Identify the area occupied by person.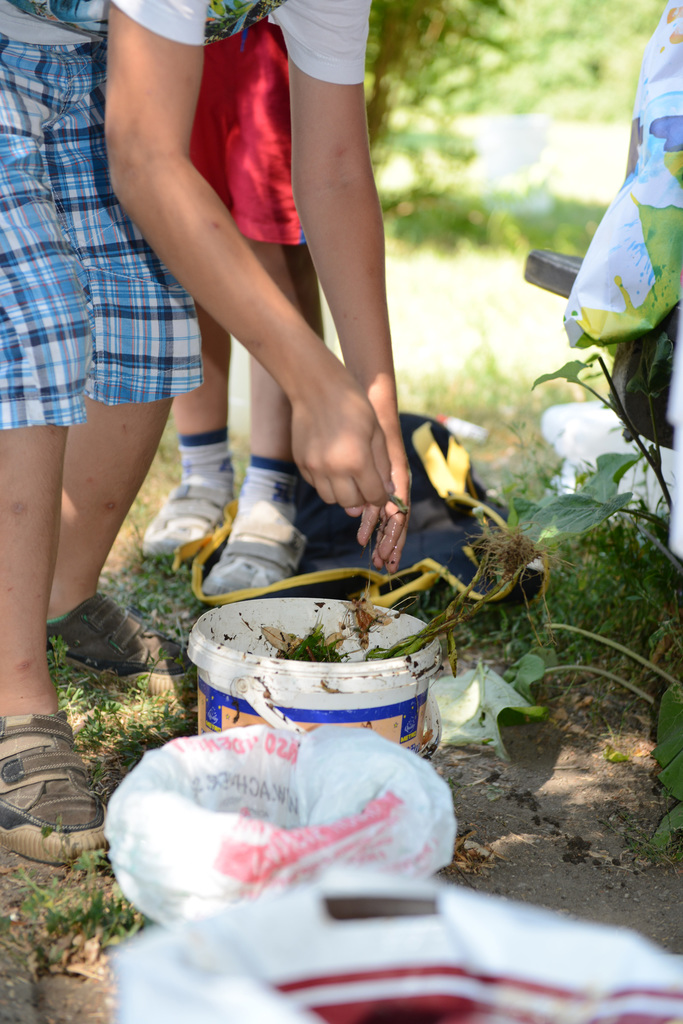
Area: {"x1": 140, "y1": 16, "x2": 324, "y2": 600}.
